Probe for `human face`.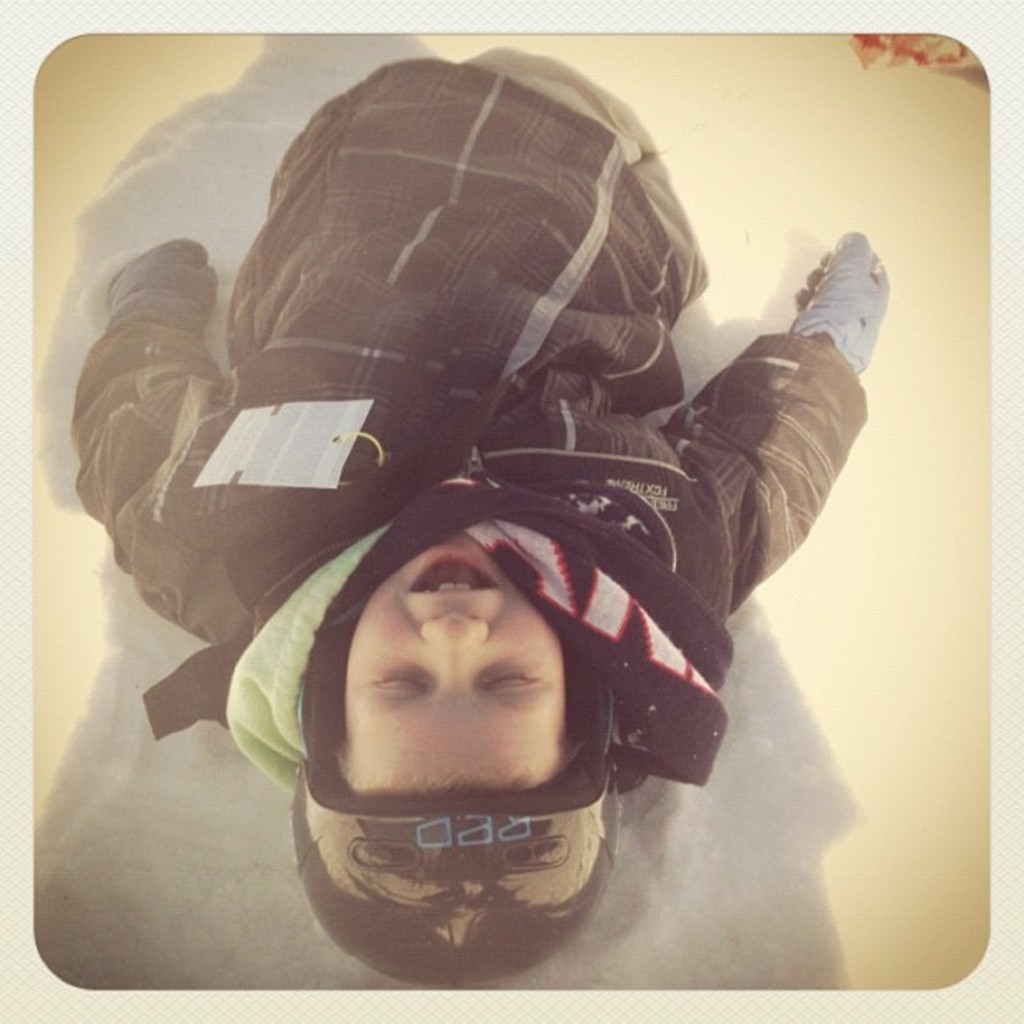
Probe result: rect(331, 520, 574, 781).
